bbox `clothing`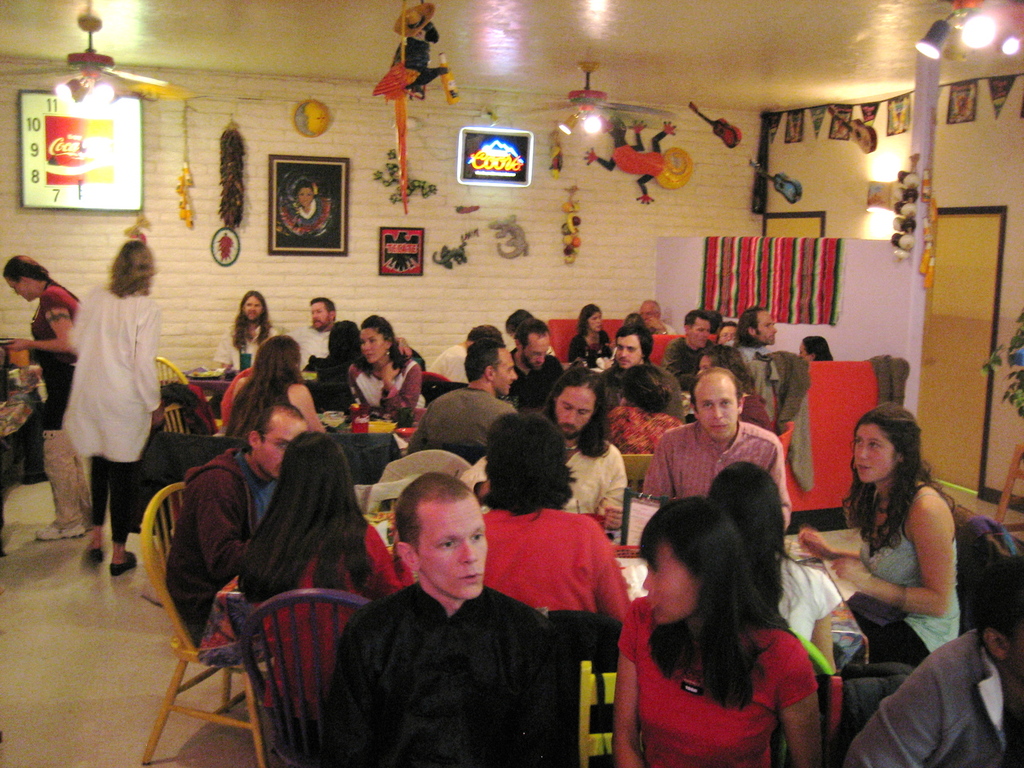
x1=861 y1=499 x2=962 y2=670
